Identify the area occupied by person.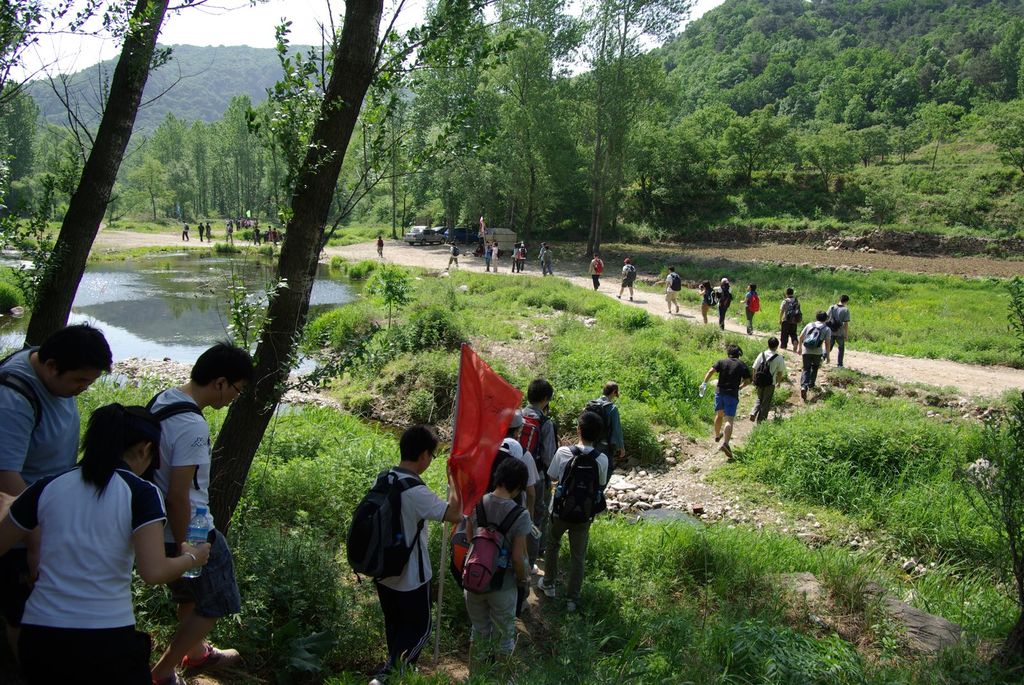
Area: bbox=(540, 248, 555, 276).
